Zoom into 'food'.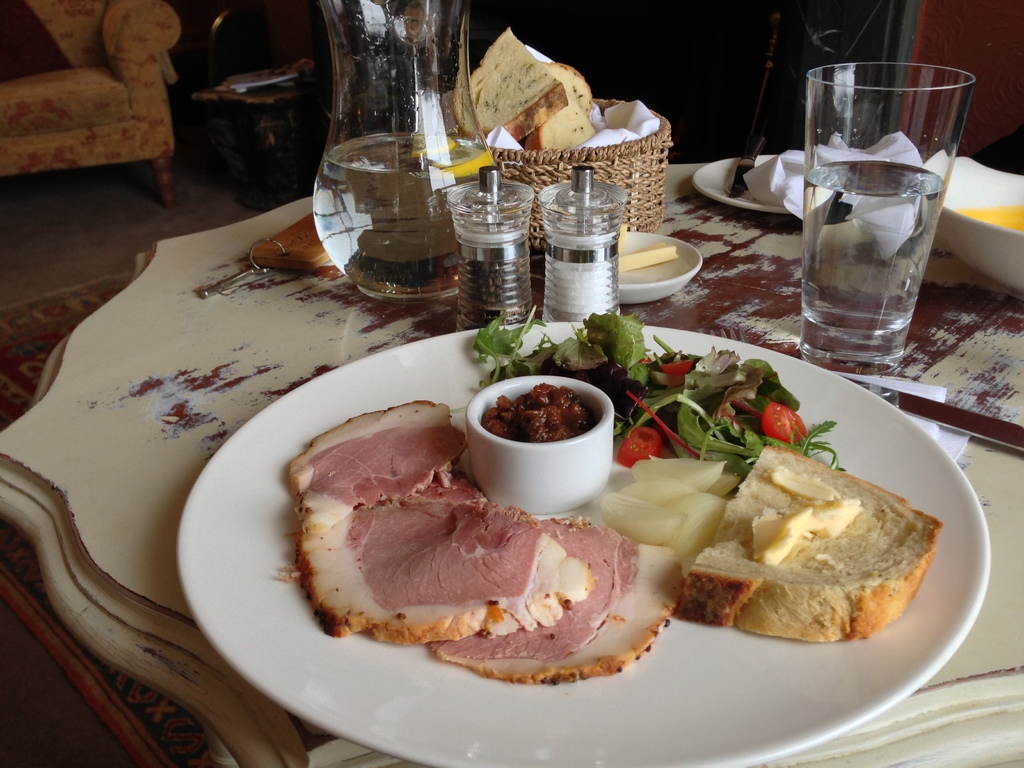
Zoom target: box(684, 444, 943, 645).
